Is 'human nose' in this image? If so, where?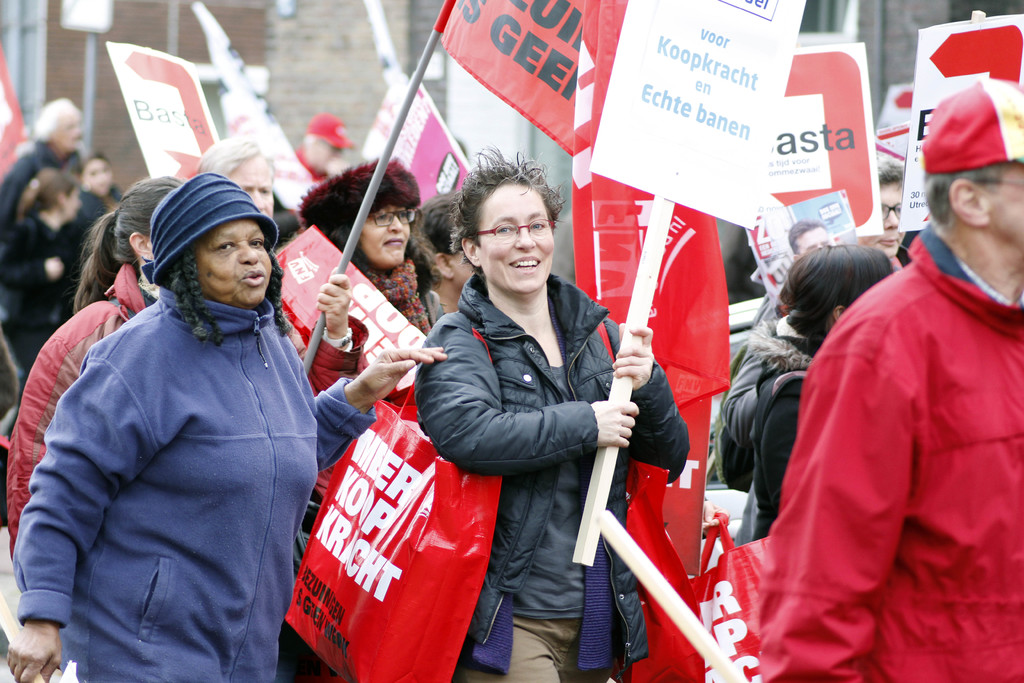
Yes, at {"left": 387, "top": 218, "right": 401, "bottom": 230}.
